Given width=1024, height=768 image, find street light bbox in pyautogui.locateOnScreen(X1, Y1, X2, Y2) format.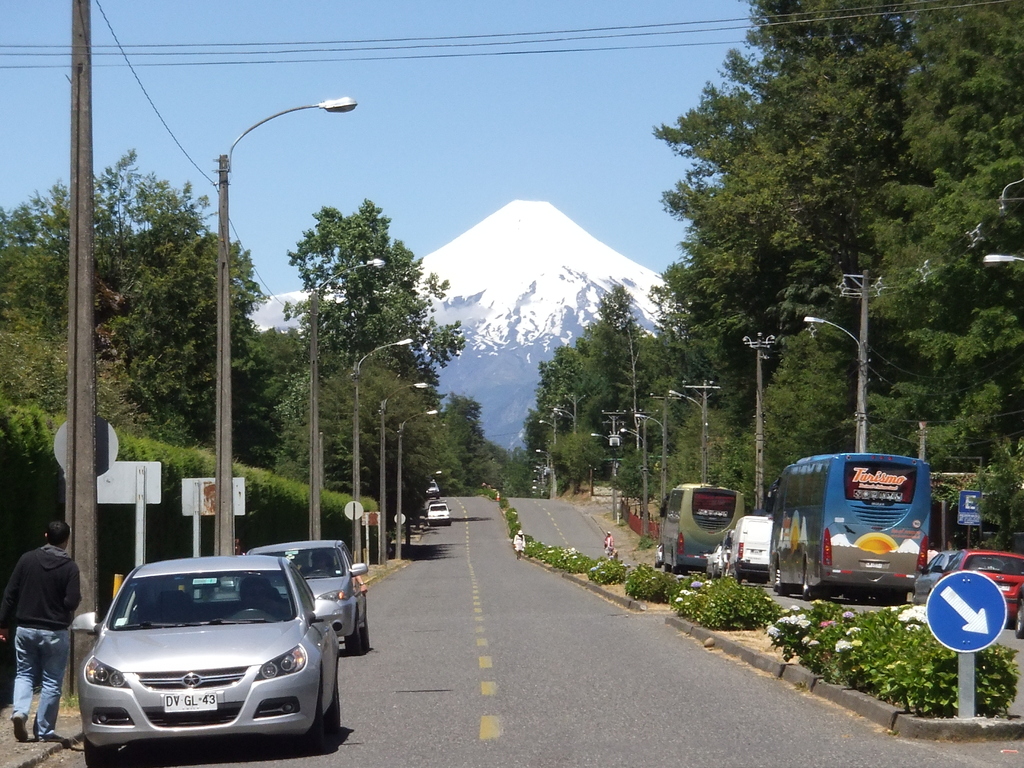
pyautogui.locateOnScreen(979, 250, 1023, 266).
